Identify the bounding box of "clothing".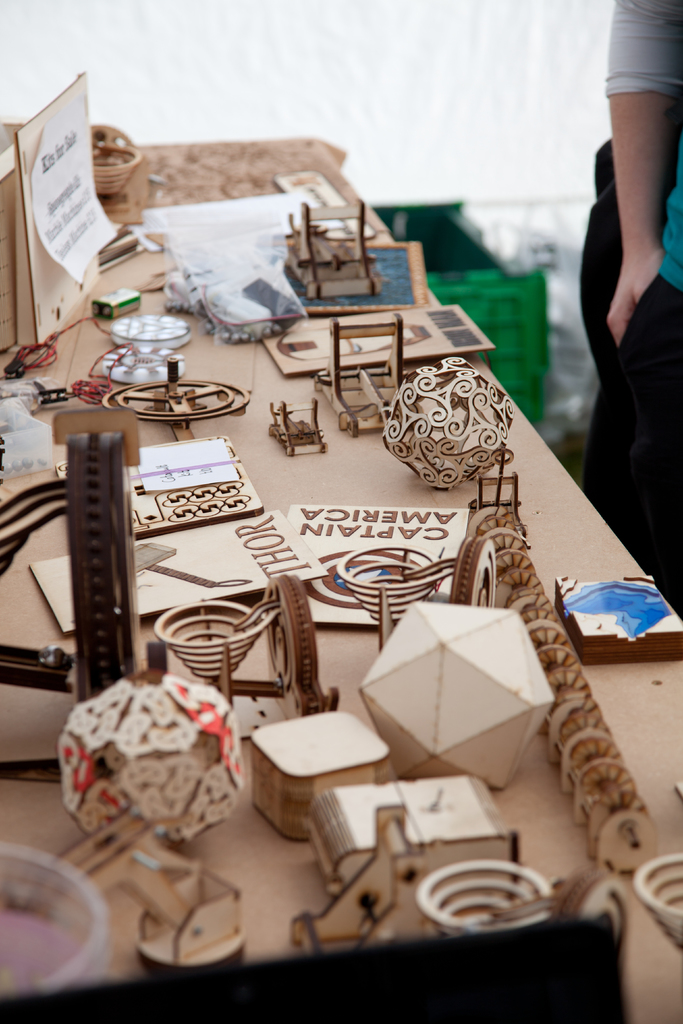
<bbox>575, 0, 682, 593</bbox>.
